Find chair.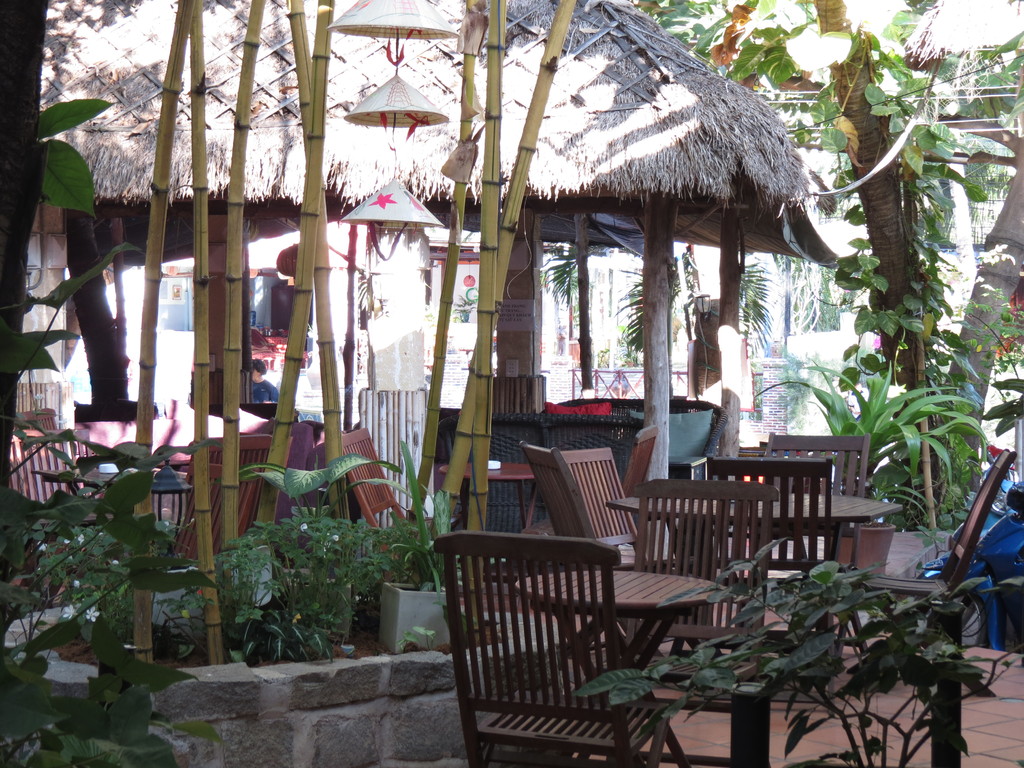
<region>747, 449, 1019, 767</region>.
